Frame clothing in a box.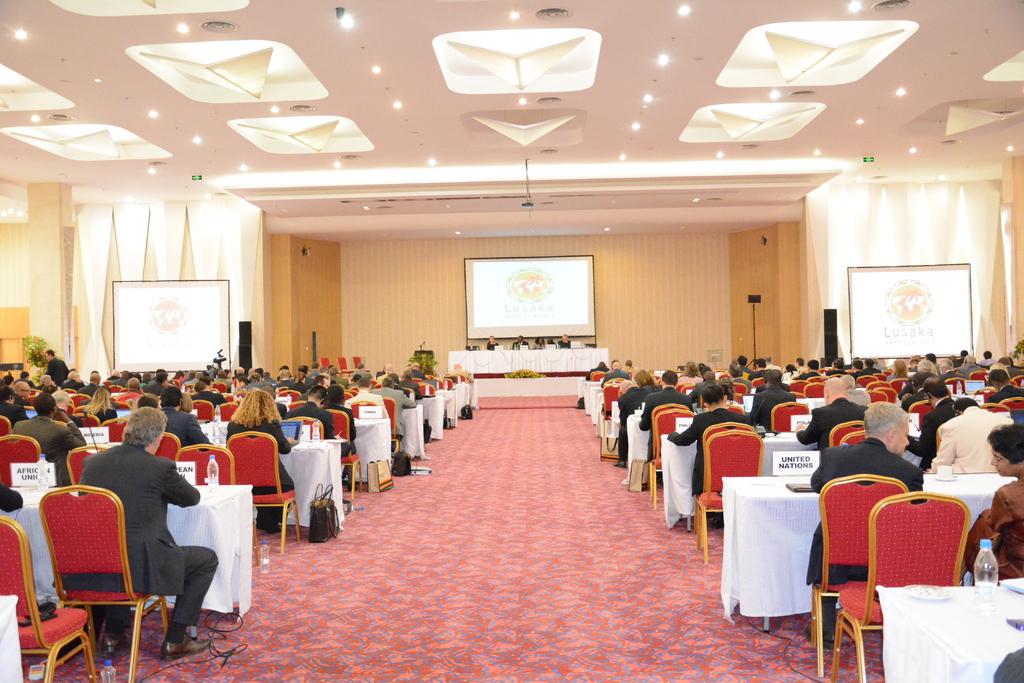
BBox(374, 385, 416, 429).
